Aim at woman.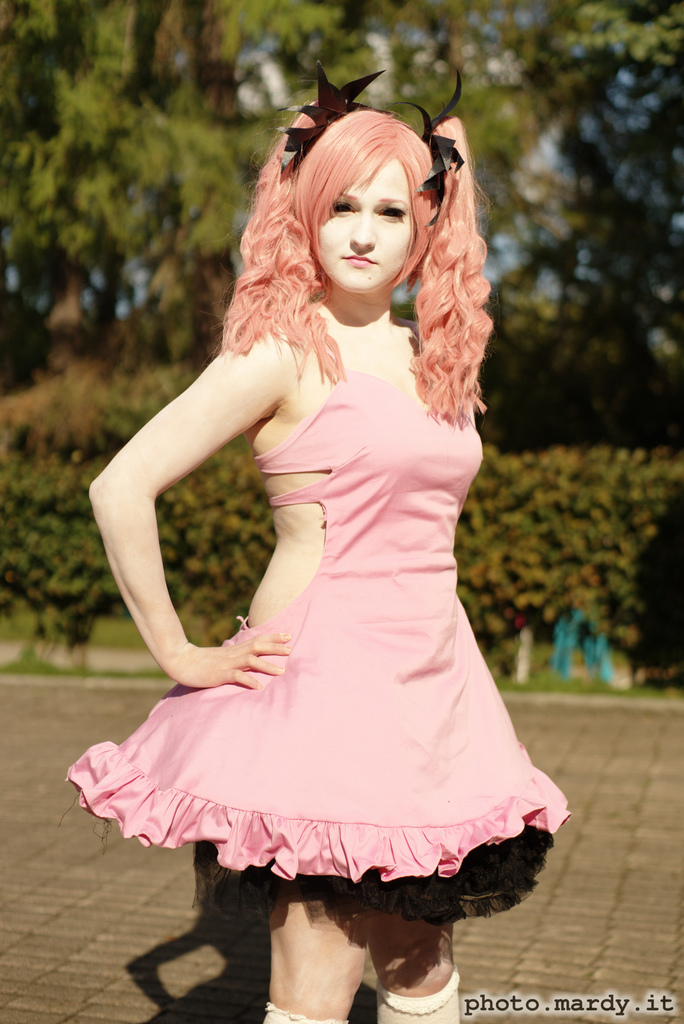
Aimed at [74,66,576,973].
